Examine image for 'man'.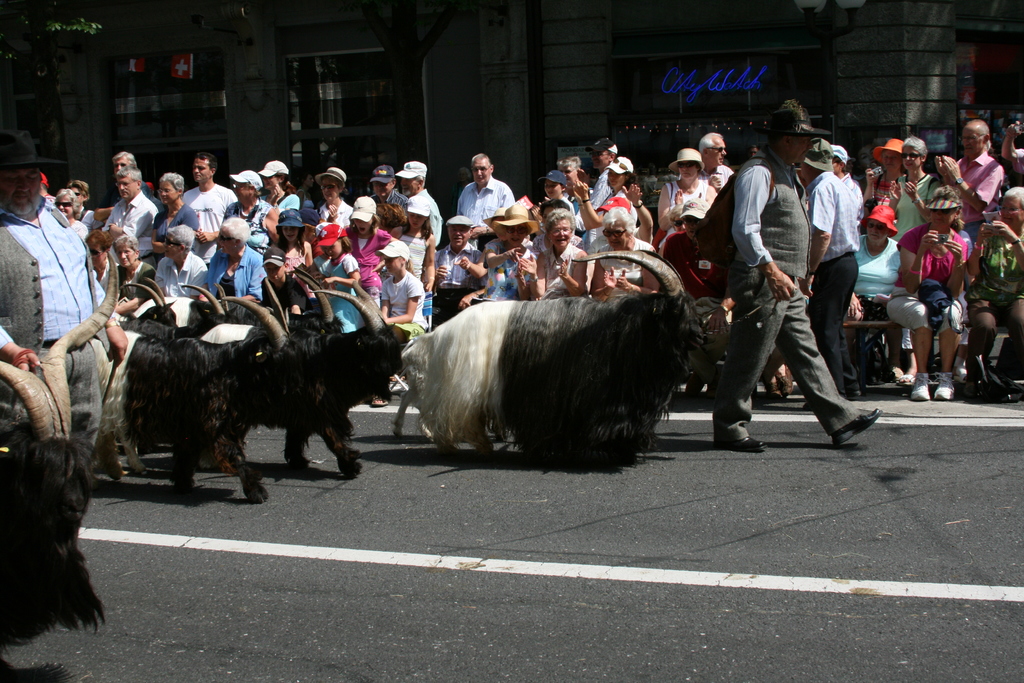
Examination result: {"x1": 428, "y1": 211, "x2": 491, "y2": 322}.
